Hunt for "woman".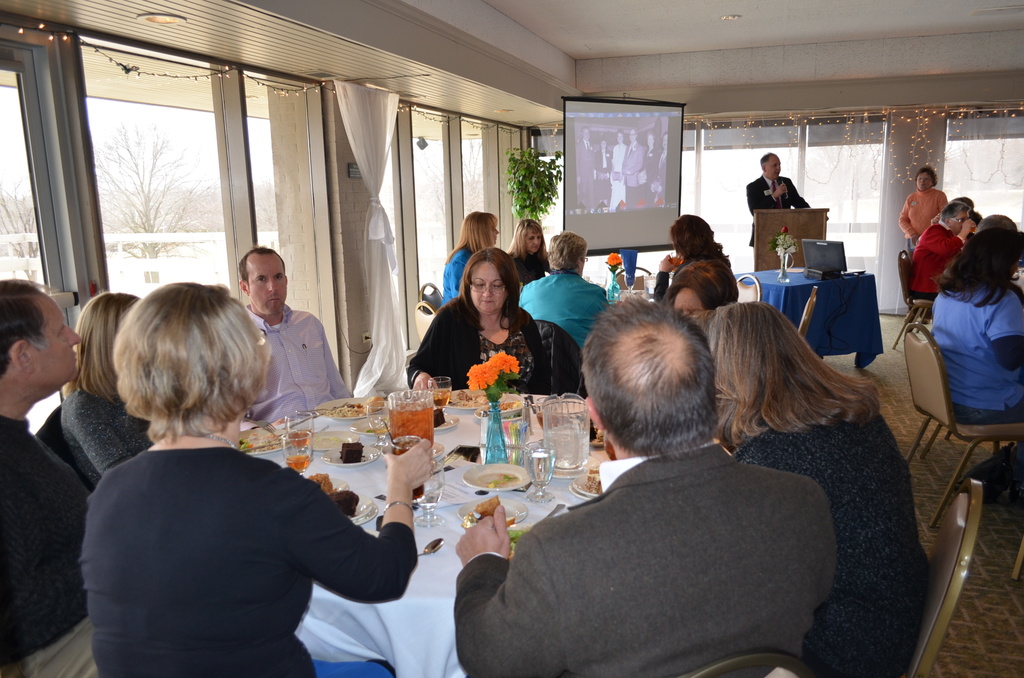
Hunted down at 442:213:502:309.
